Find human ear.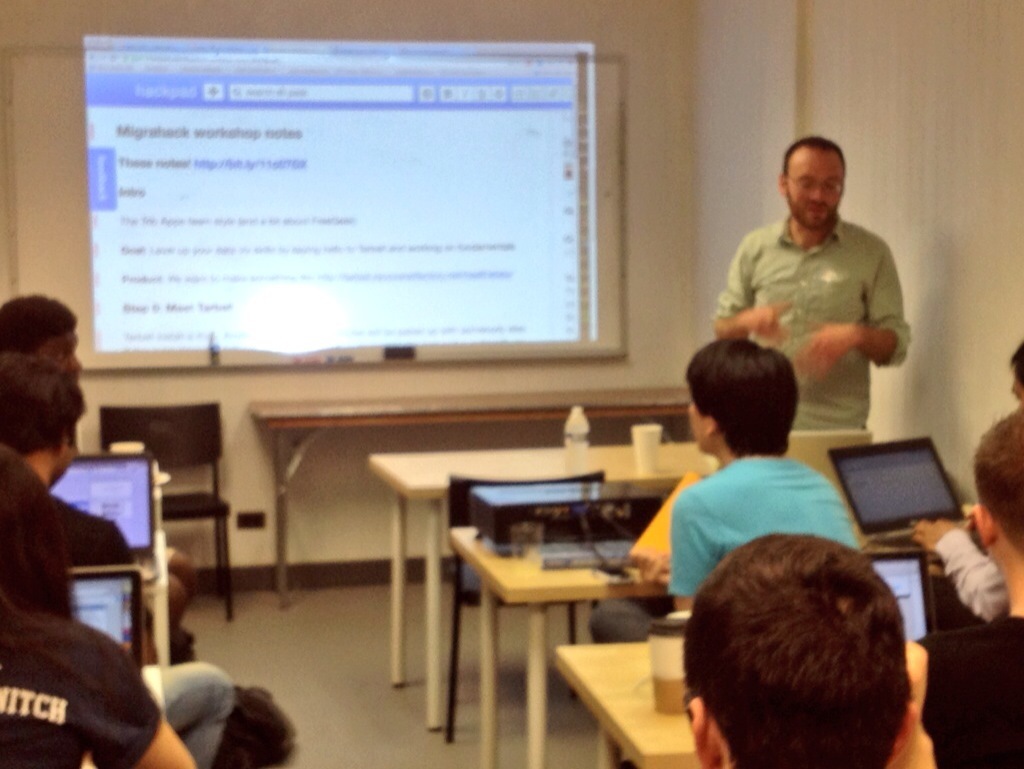
rect(892, 707, 918, 768).
